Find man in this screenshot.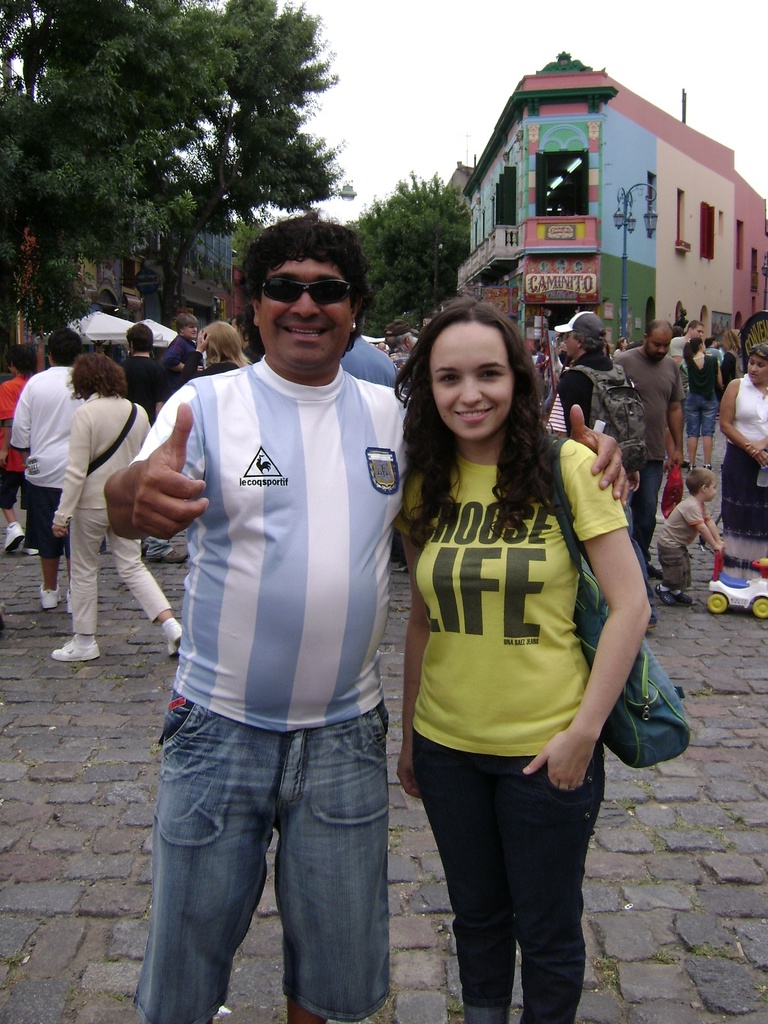
The bounding box for man is (543,310,646,532).
